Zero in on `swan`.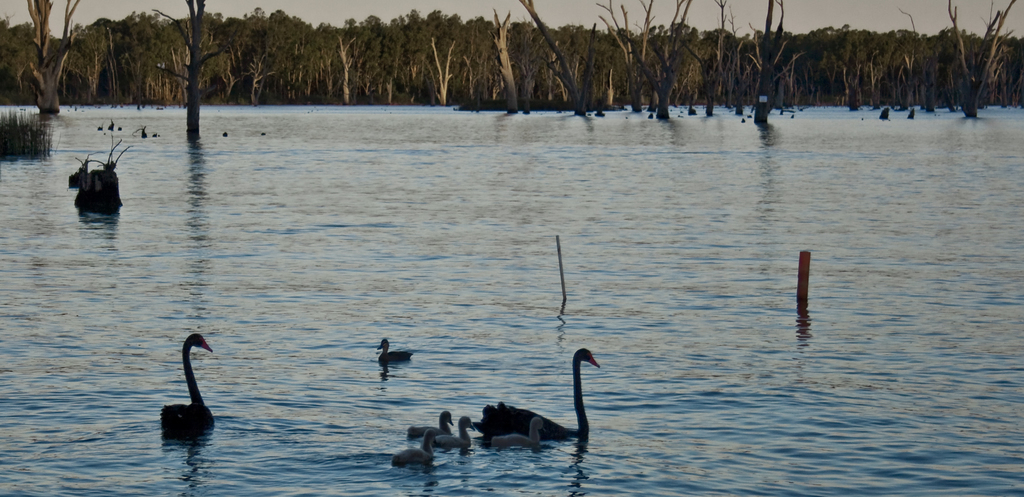
Zeroed in: Rect(375, 338, 413, 367).
